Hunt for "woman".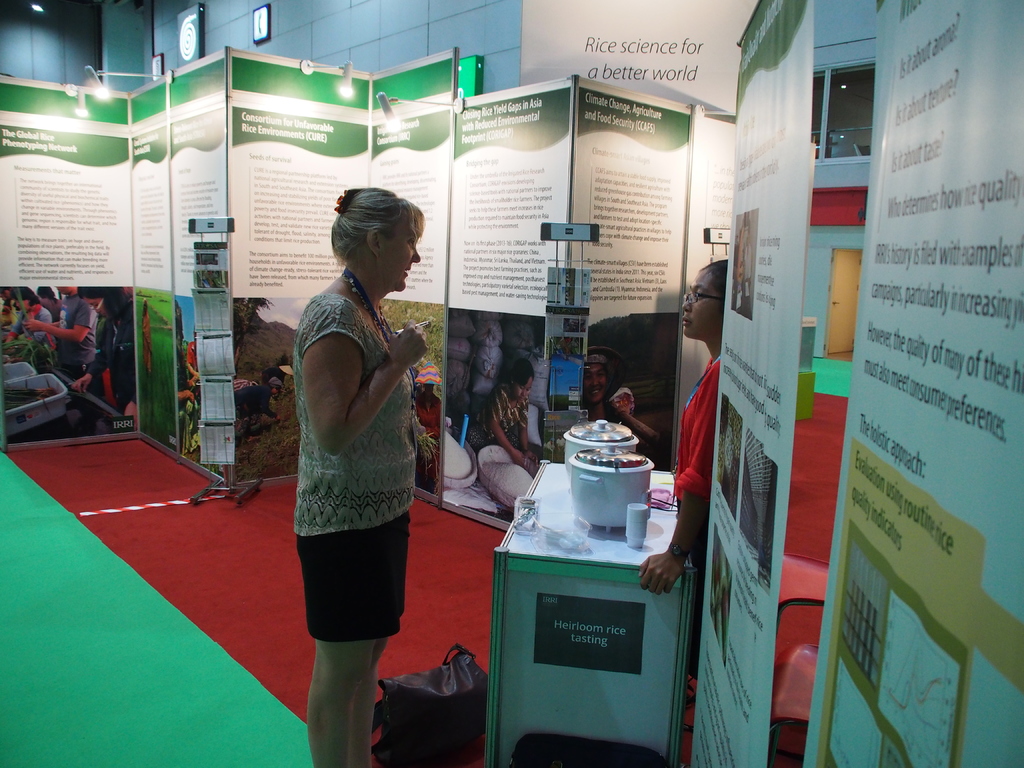
Hunted down at (x1=468, y1=358, x2=536, y2=465).
